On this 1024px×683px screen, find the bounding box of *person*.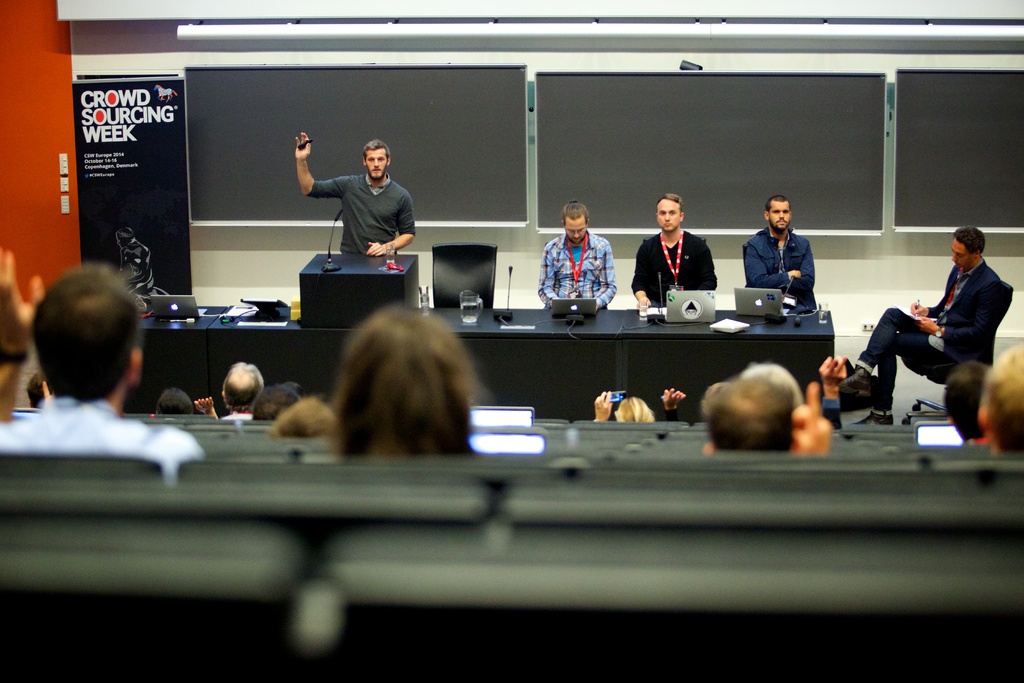
Bounding box: rect(843, 224, 1007, 422).
